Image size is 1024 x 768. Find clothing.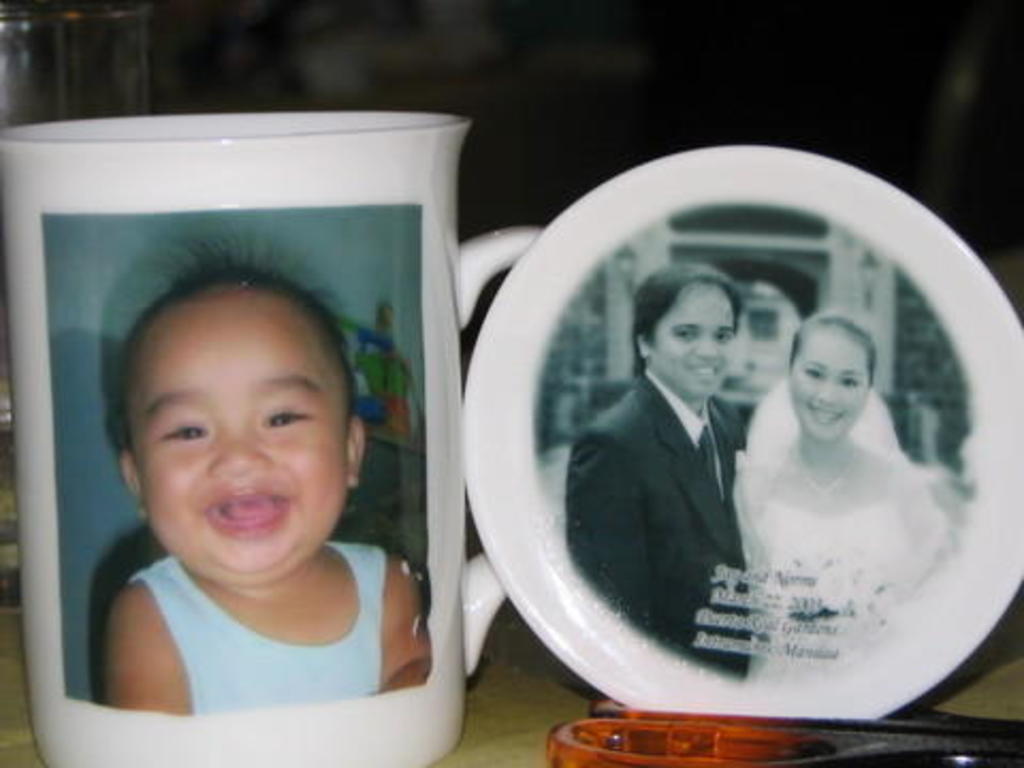
region(570, 371, 751, 676).
